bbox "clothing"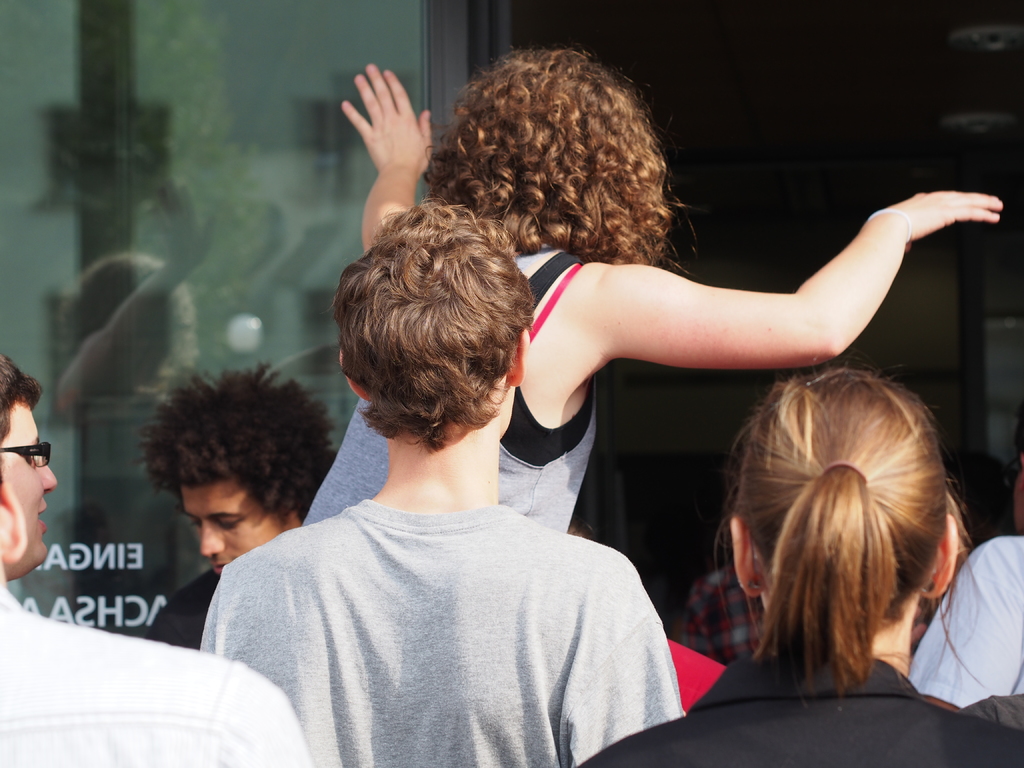
[678, 561, 770, 668]
